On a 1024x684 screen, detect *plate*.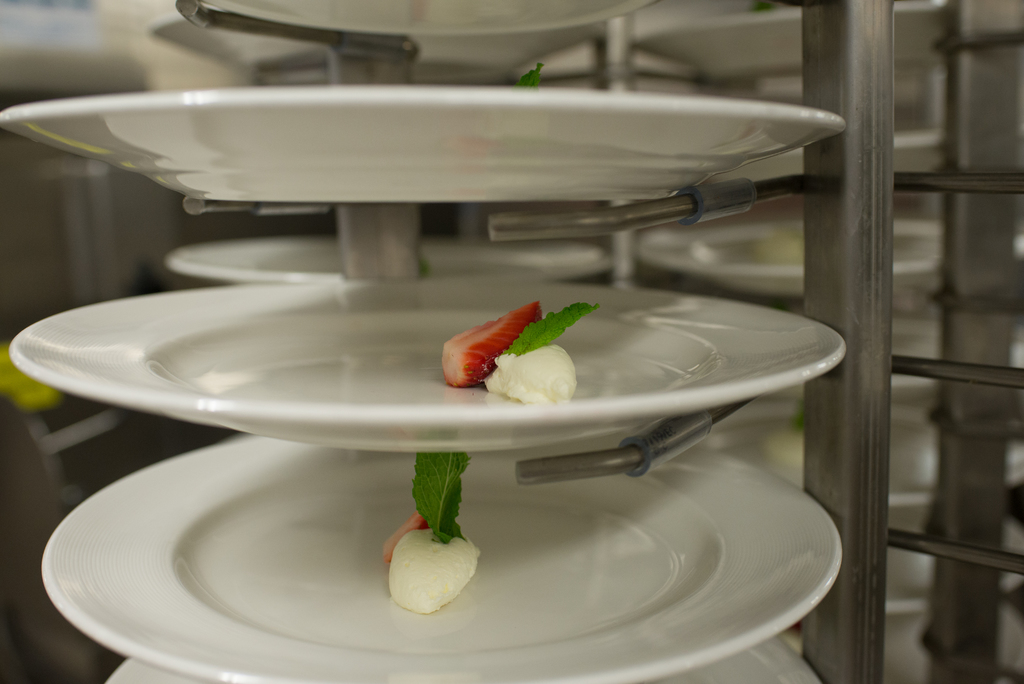
l=0, t=281, r=812, b=471.
